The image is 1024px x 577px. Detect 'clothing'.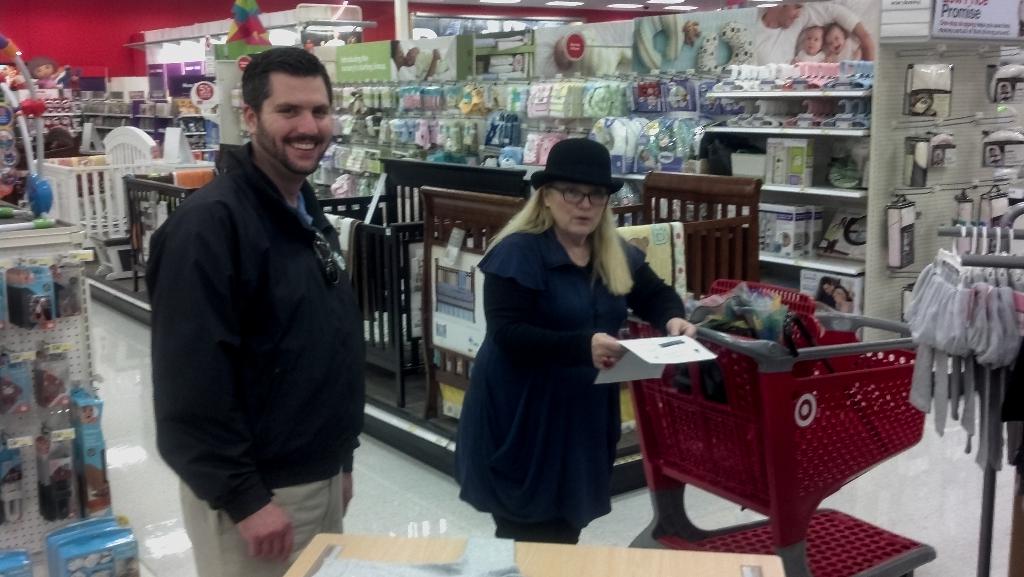
Detection: BBox(831, 300, 856, 331).
